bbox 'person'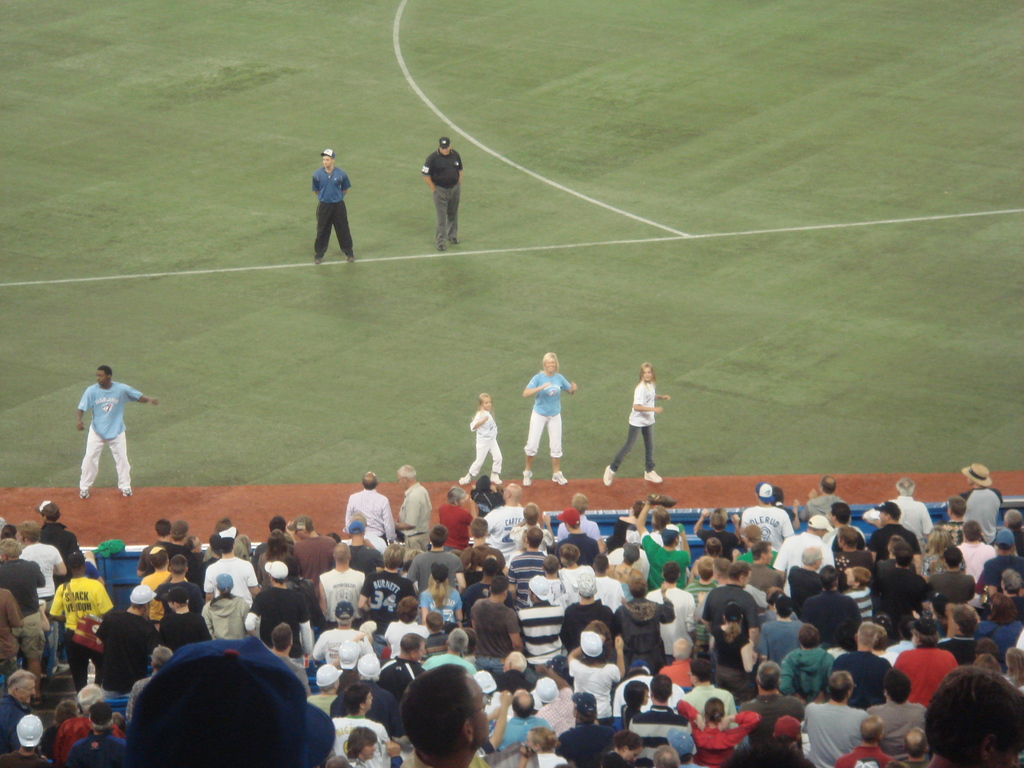
(171,586,209,639)
